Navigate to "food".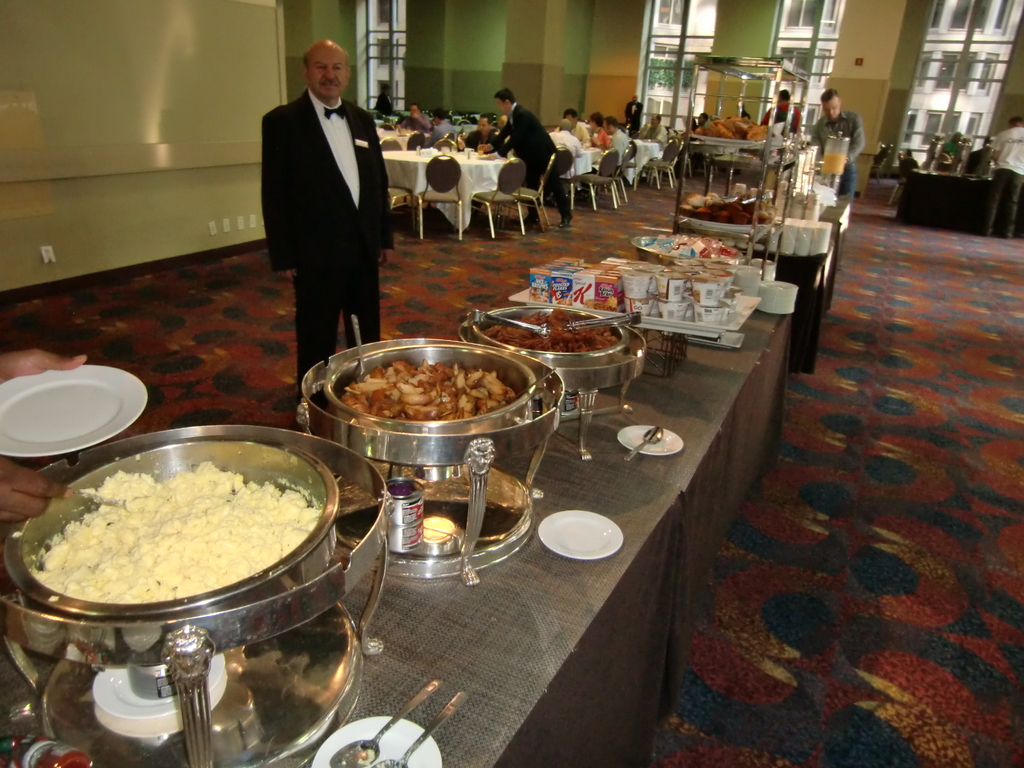
Navigation target: [x1=696, y1=115, x2=775, y2=139].
